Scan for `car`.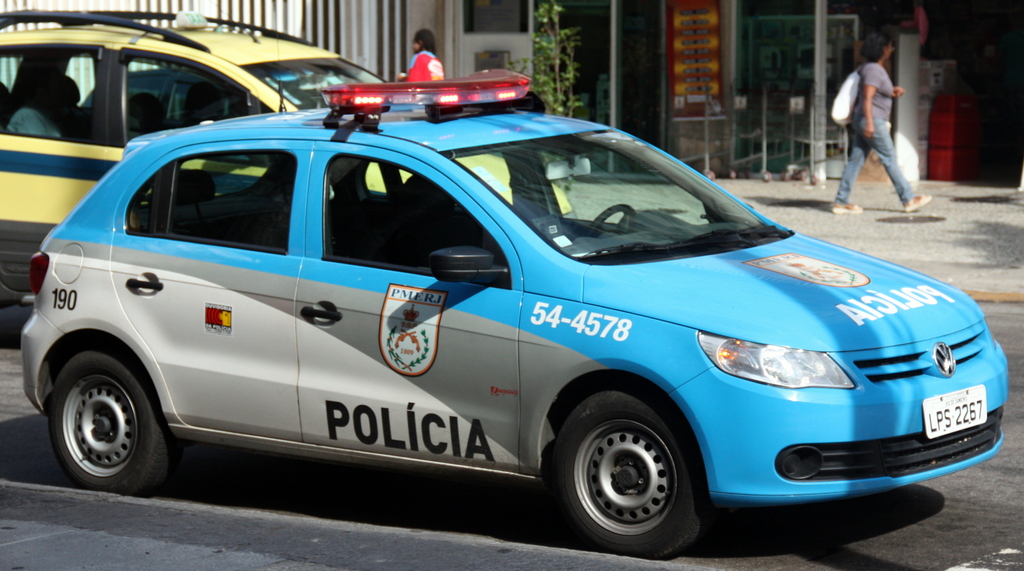
Scan result: x1=19, y1=67, x2=1007, y2=557.
